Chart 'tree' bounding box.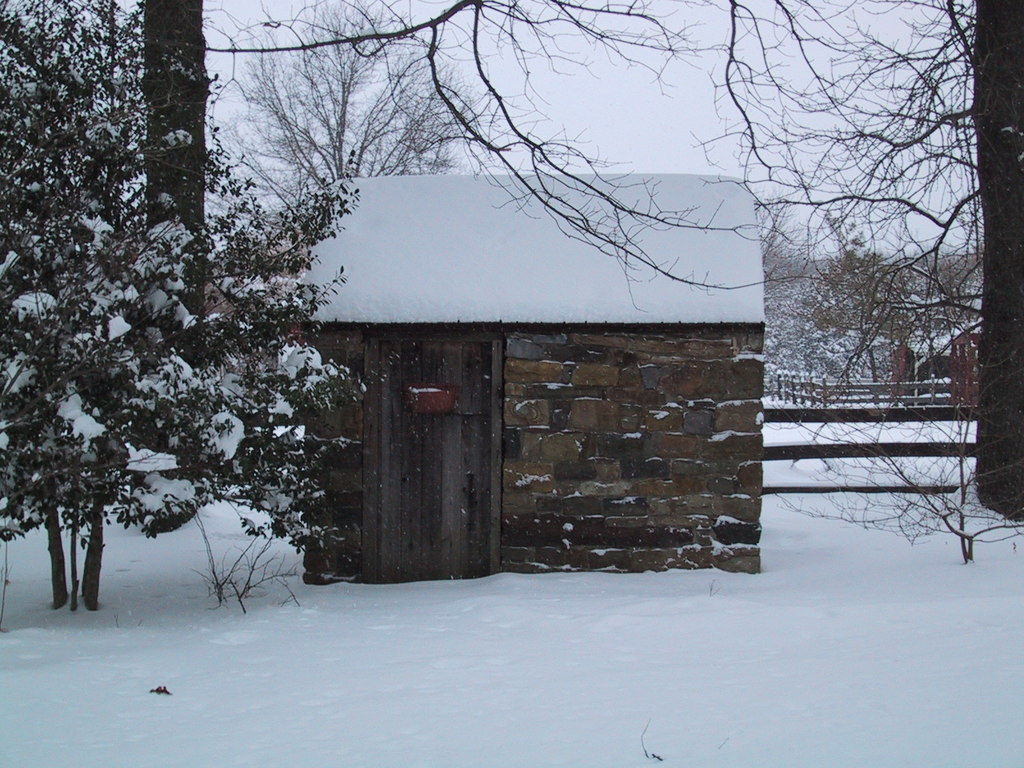
Charted: detection(700, 0, 1023, 567).
